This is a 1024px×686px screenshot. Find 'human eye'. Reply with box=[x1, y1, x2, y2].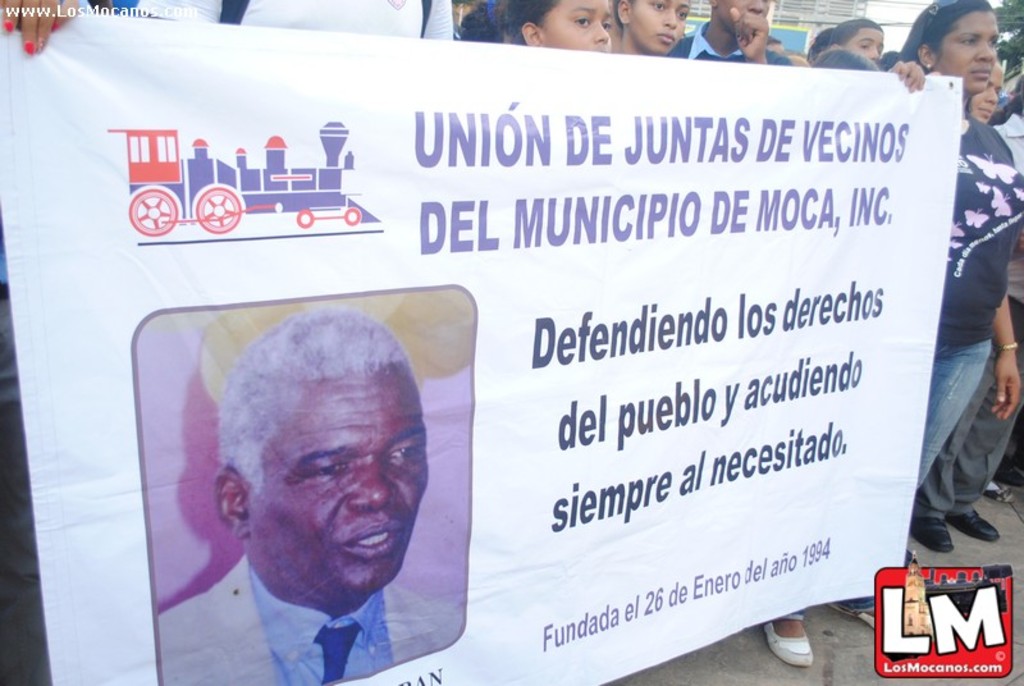
box=[600, 13, 611, 31].
